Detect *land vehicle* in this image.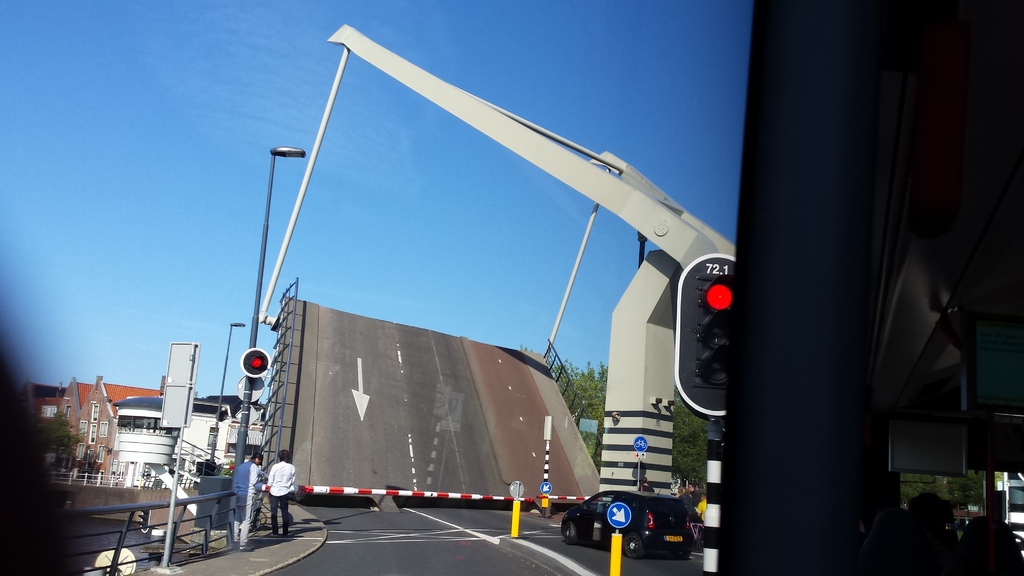
Detection: BBox(551, 477, 708, 564).
